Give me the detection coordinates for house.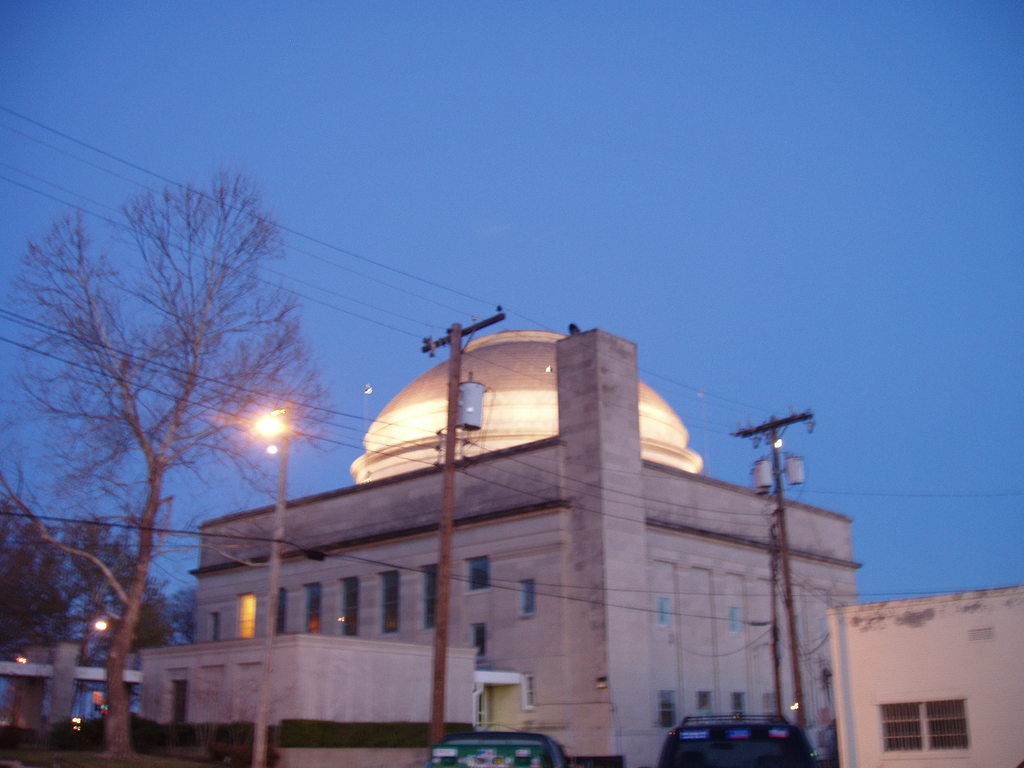
160 303 872 764.
